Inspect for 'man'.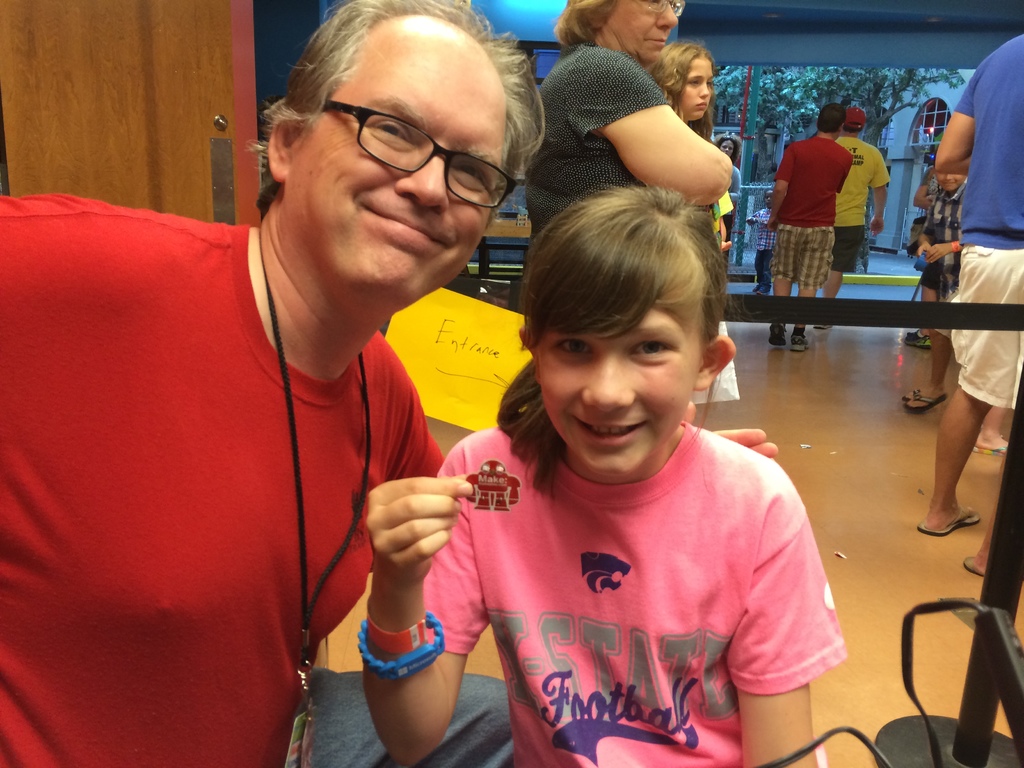
Inspection: bbox=(0, 0, 777, 767).
